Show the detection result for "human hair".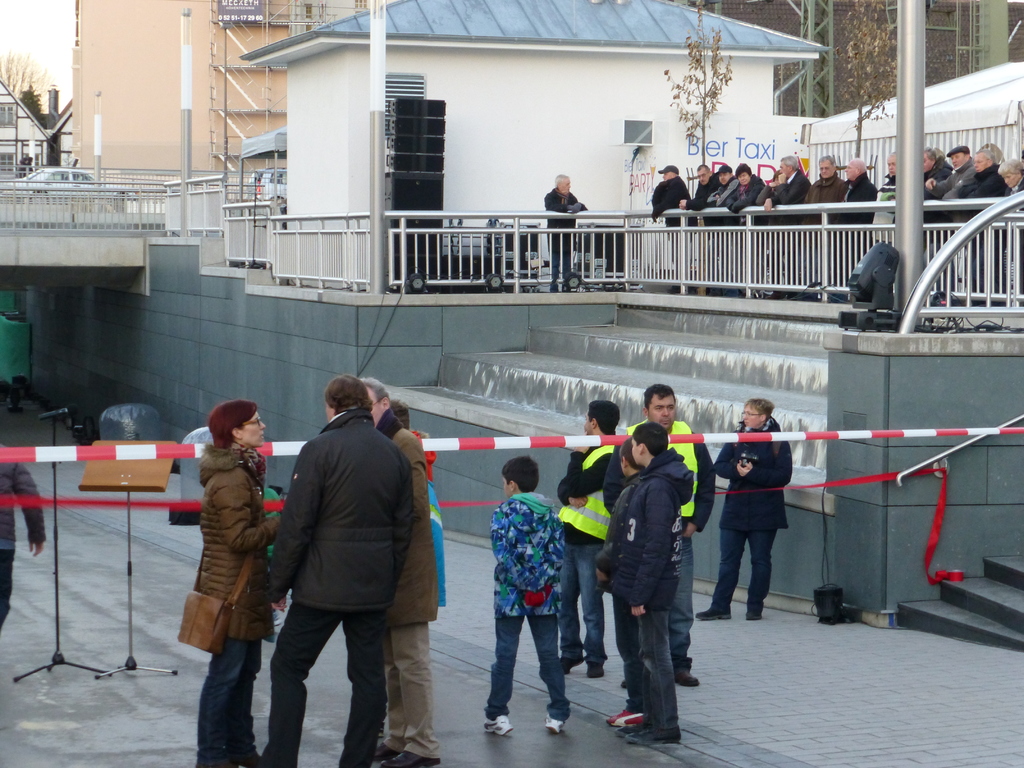
BBox(1000, 161, 1023, 178).
